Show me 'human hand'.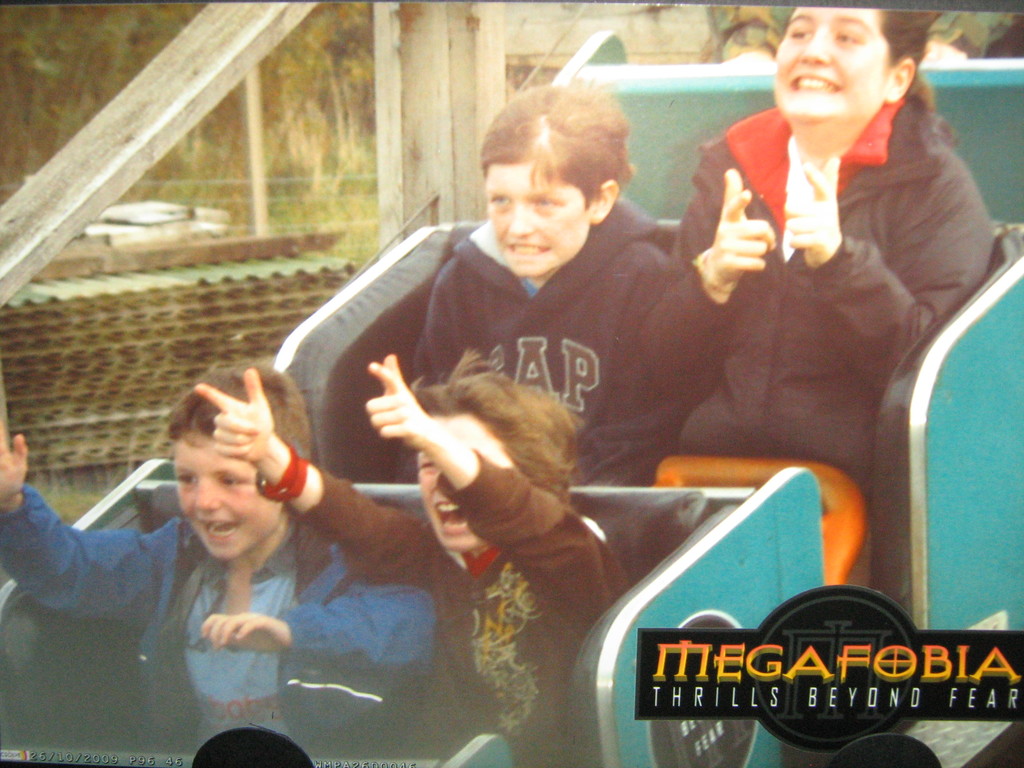
'human hand' is here: 351:355:435:457.
